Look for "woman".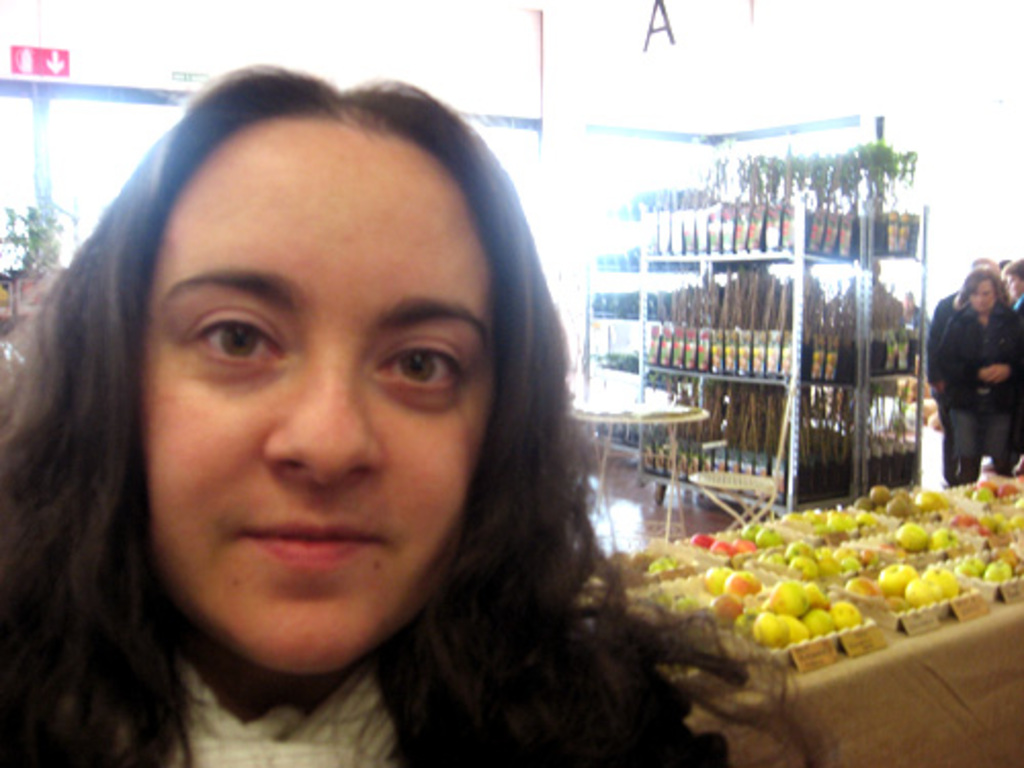
Found: bbox=[0, 84, 694, 767].
